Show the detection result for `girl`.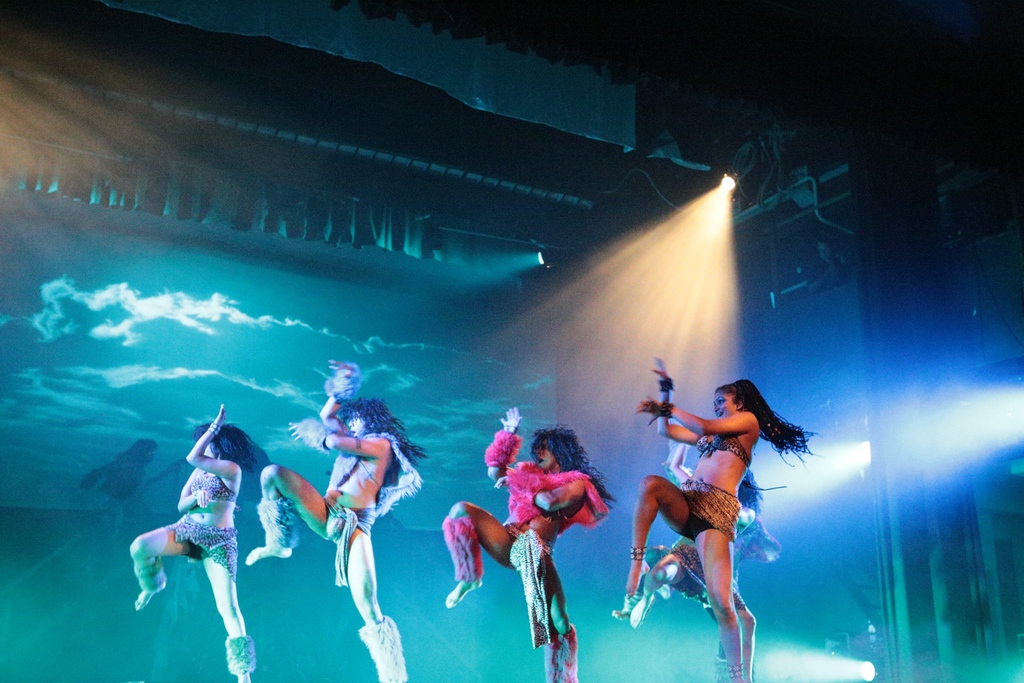
rect(267, 385, 422, 682).
